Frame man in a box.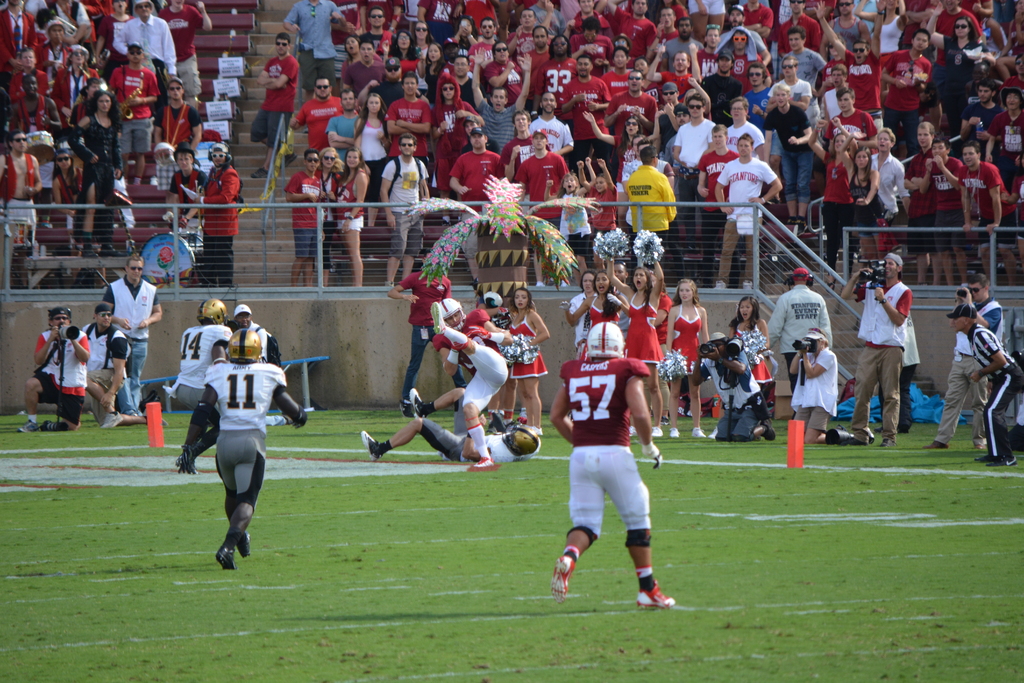
select_region(788, 324, 860, 444).
